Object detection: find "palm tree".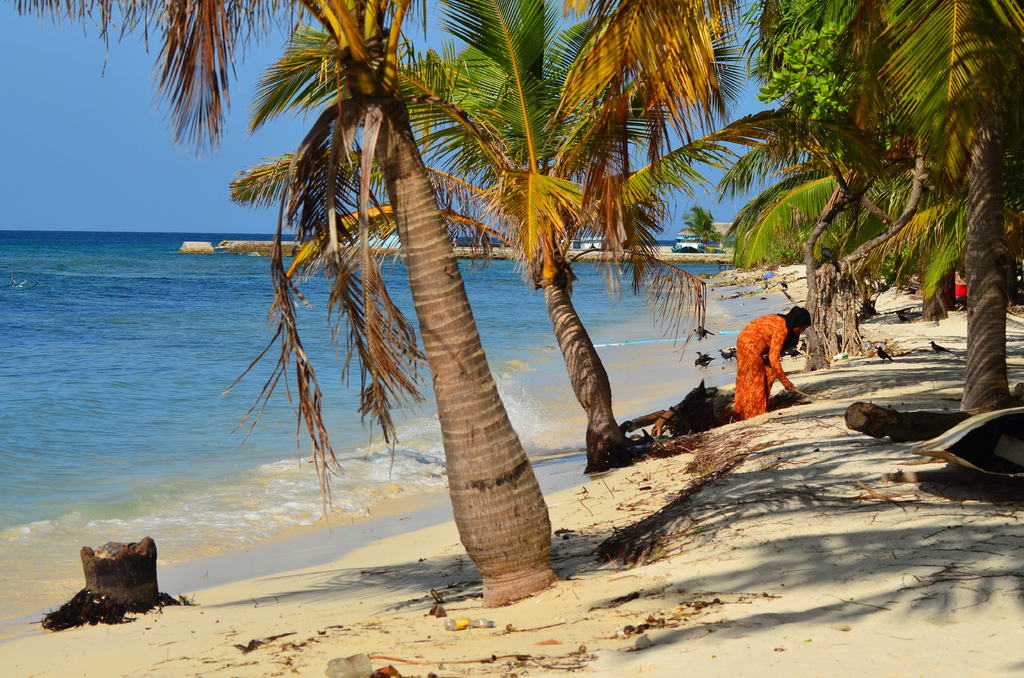
[2,0,564,608].
